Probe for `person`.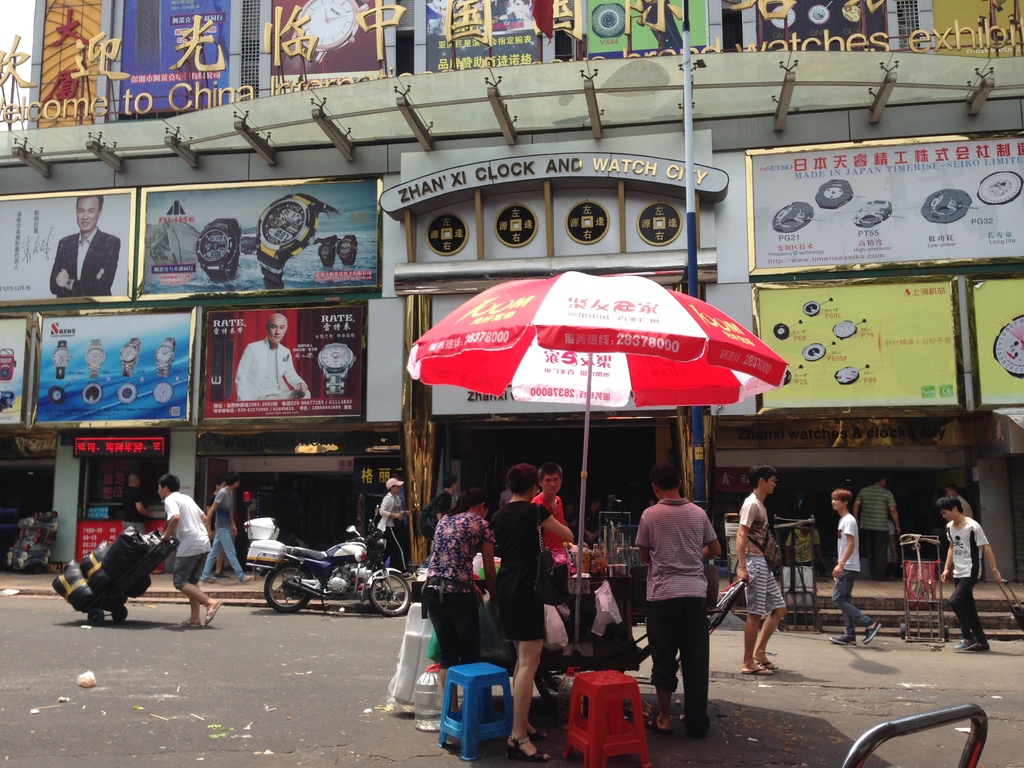
Probe result: region(426, 486, 493, 717).
